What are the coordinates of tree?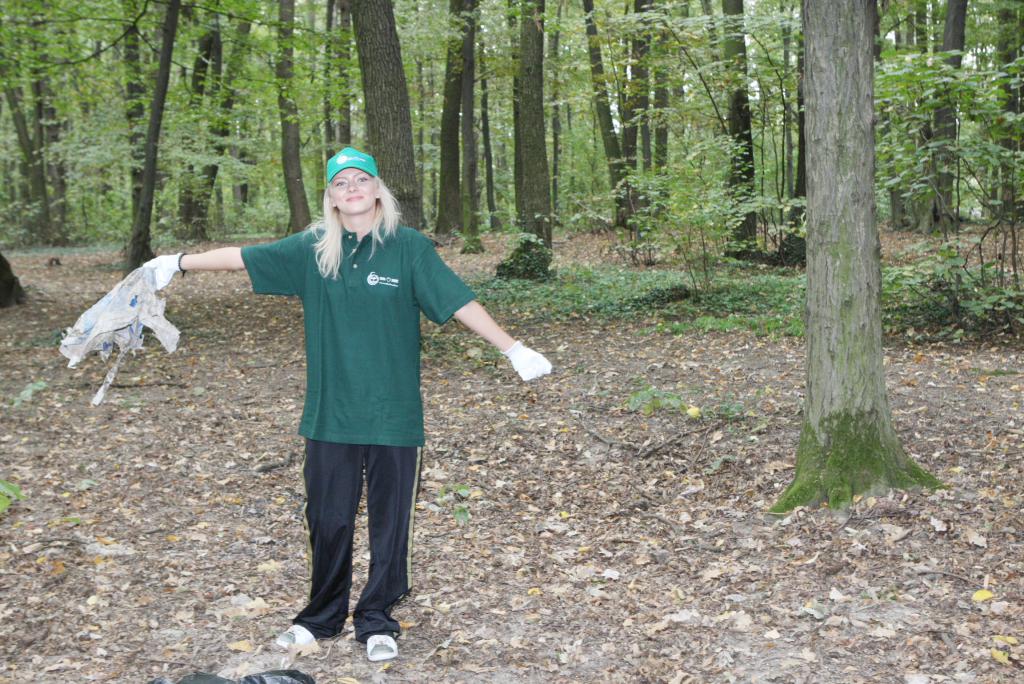
175, 0, 277, 275.
